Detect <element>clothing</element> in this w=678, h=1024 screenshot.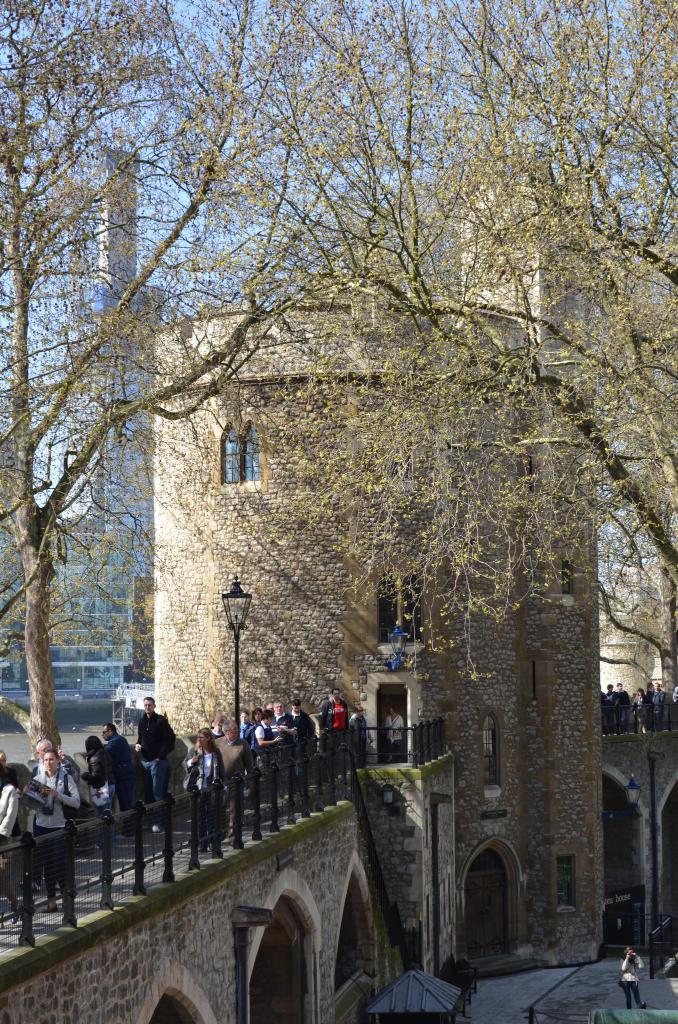
Detection: (x1=176, y1=736, x2=222, y2=808).
